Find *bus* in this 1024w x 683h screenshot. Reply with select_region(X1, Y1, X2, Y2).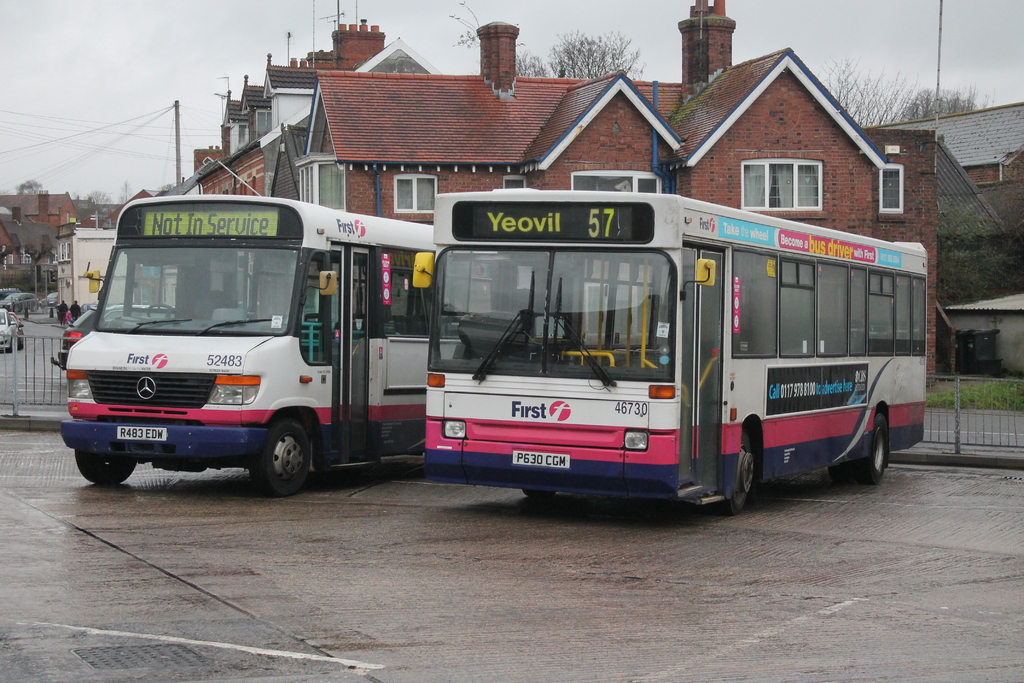
select_region(58, 195, 463, 502).
